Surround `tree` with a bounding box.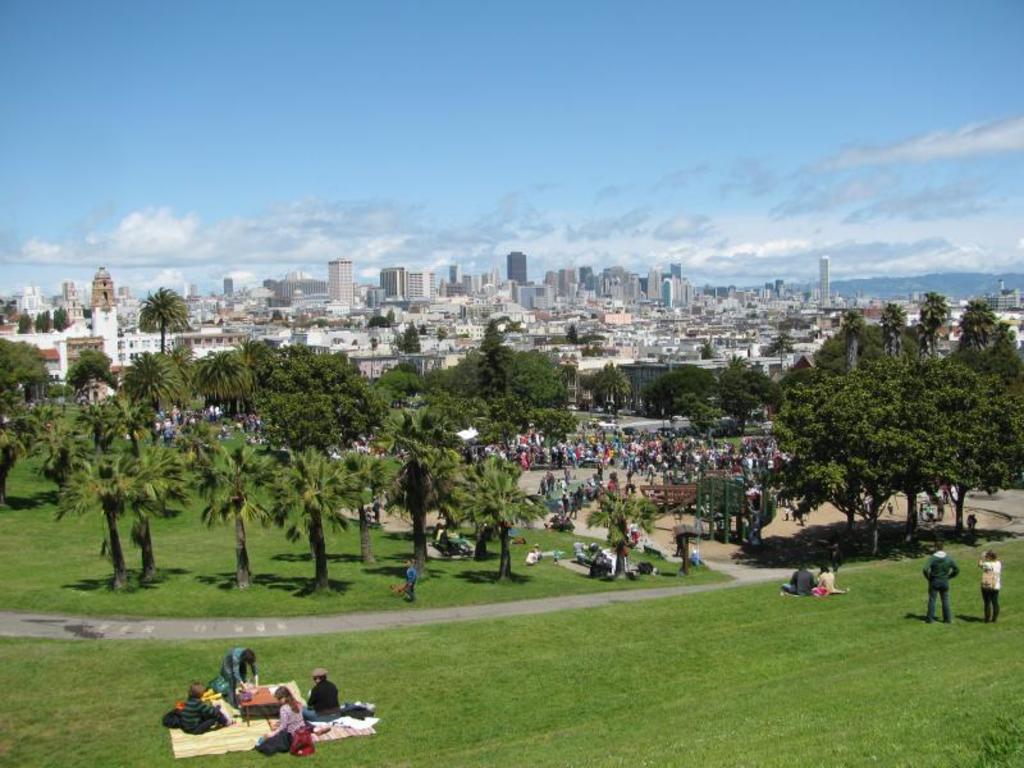
(588, 483, 662, 582).
